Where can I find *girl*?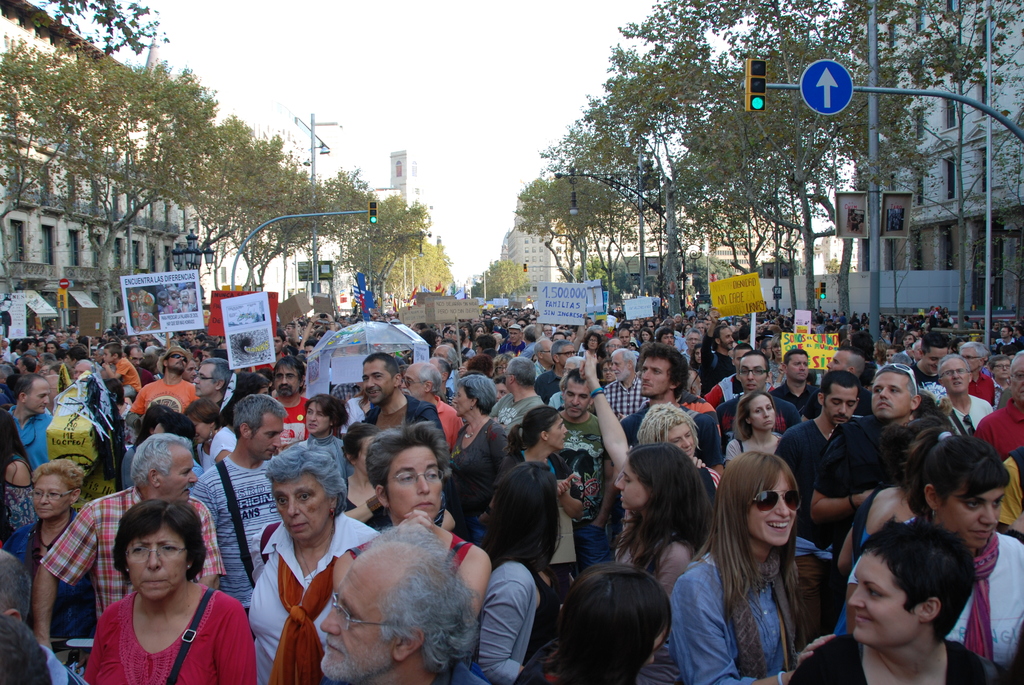
You can find it at pyautogui.locateOnScreen(613, 442, 718, 684).
